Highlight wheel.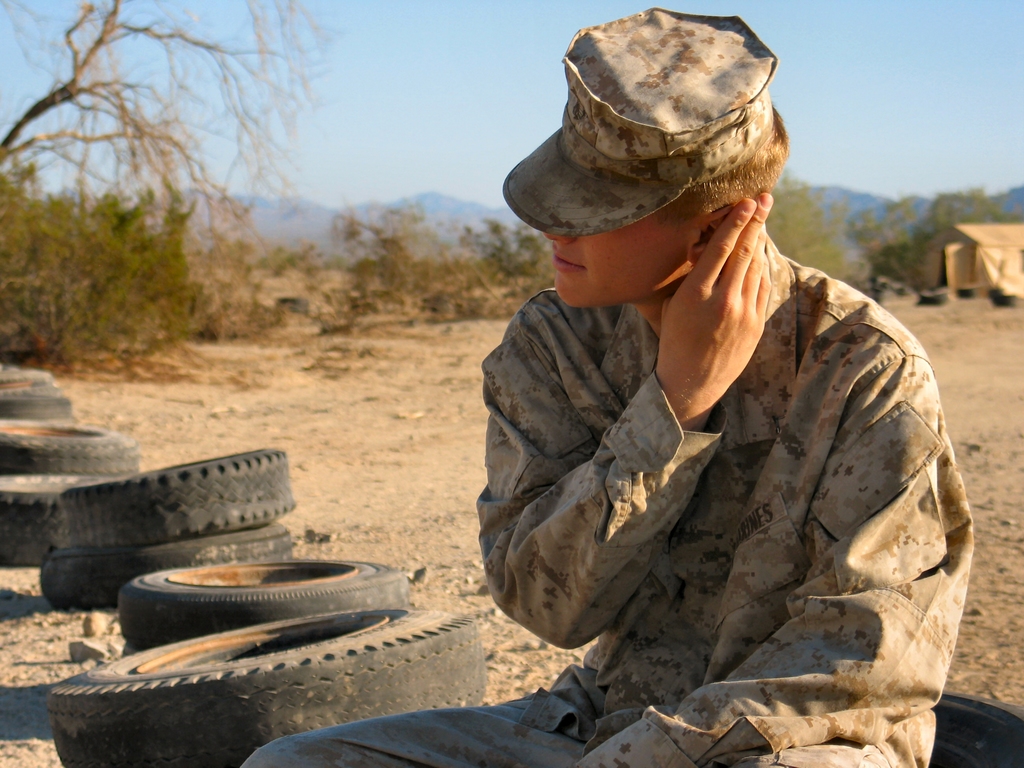
Highlighted region: bbox=[45, 617, 484, 765].
